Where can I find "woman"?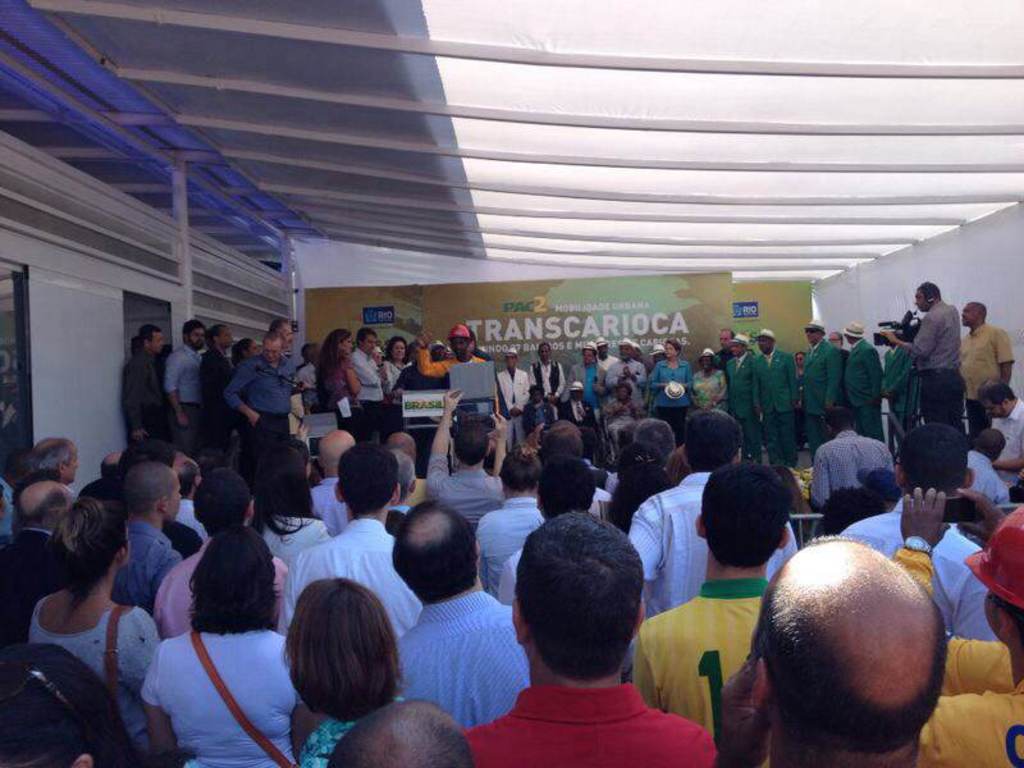
You can find it at region(378, 339, 411, 397).
